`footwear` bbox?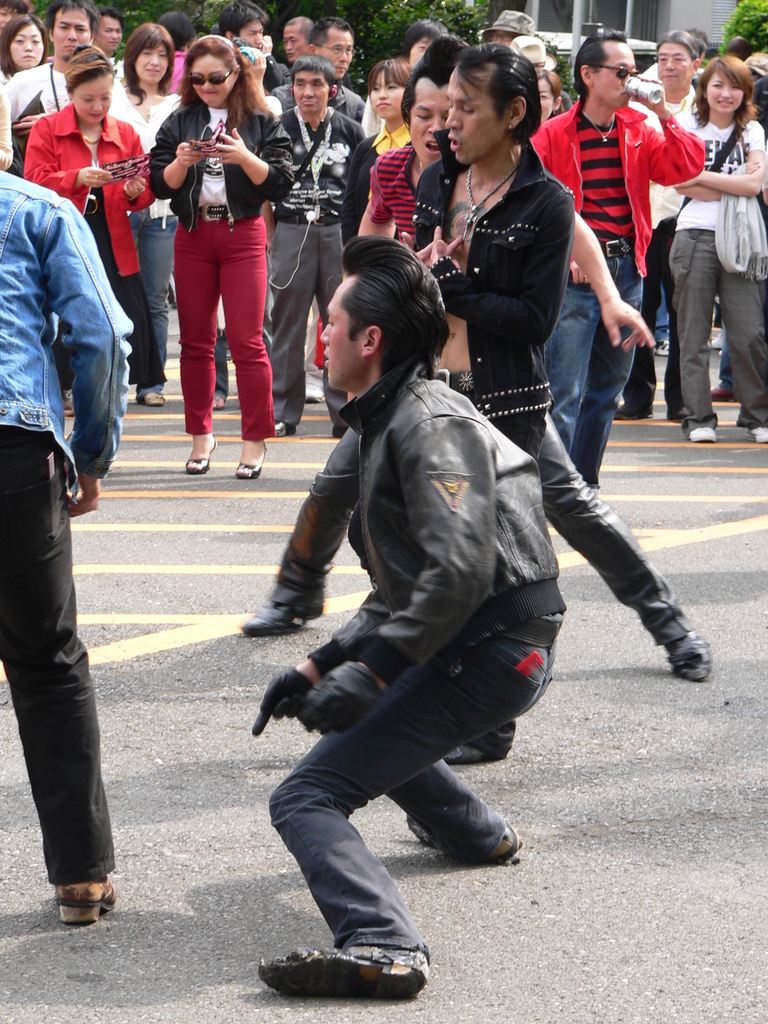
{"x1": 139, "y1": 390, "x2": 165, "y2": 409}
